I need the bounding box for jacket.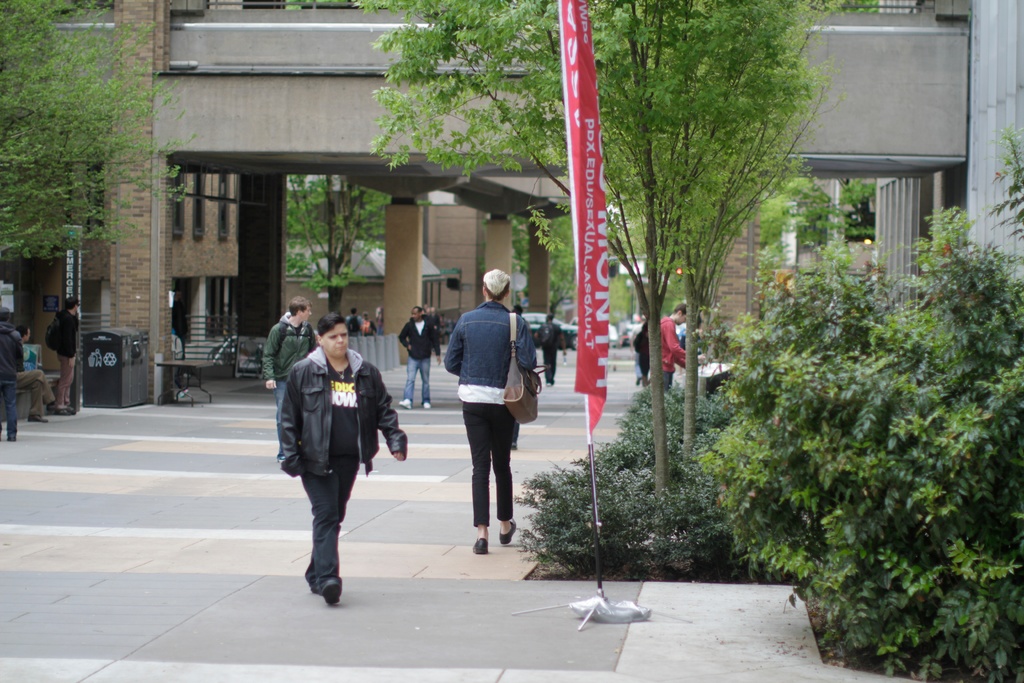
Here it is: locate(51, 311, 79, 362).
